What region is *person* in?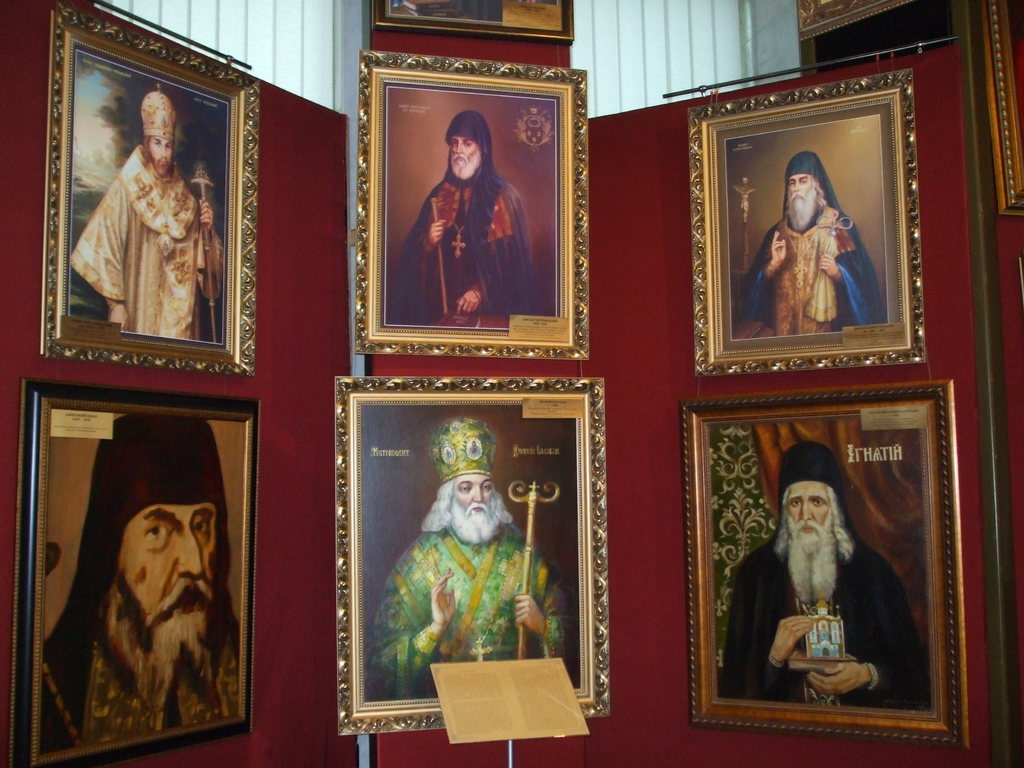
68,89,227,340.
